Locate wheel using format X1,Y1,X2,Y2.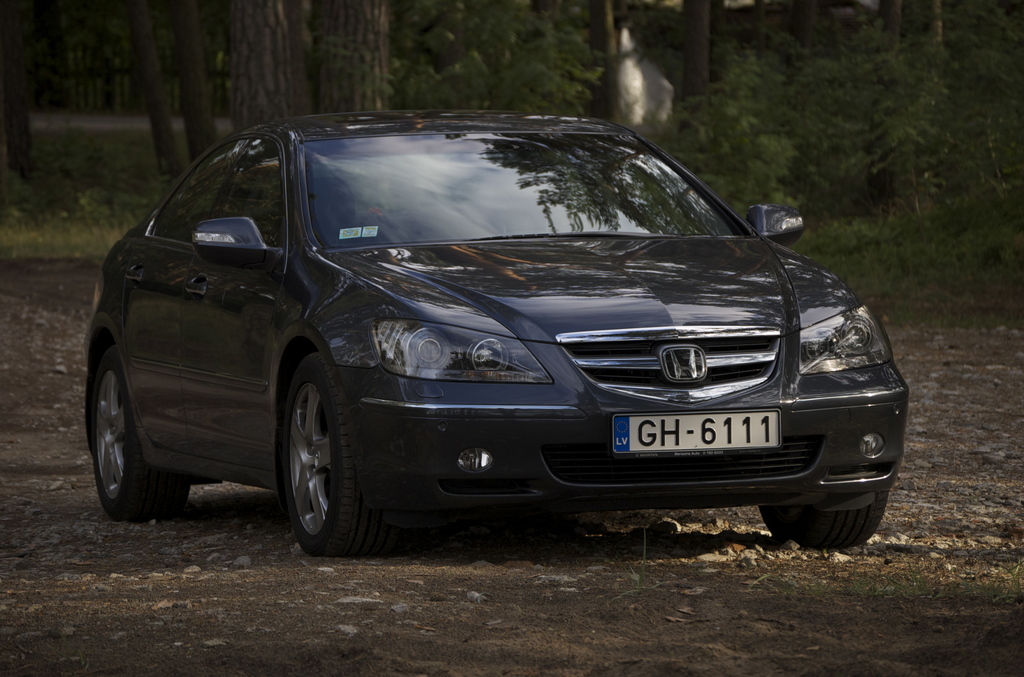
755,485,890,551.
